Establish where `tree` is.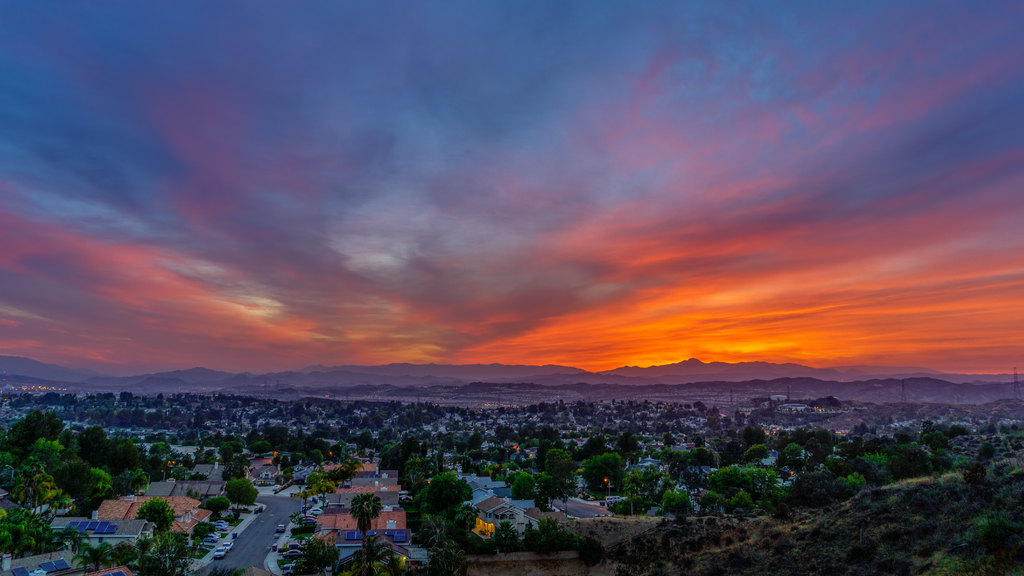
Established at box(313, 483, 334, 508).
